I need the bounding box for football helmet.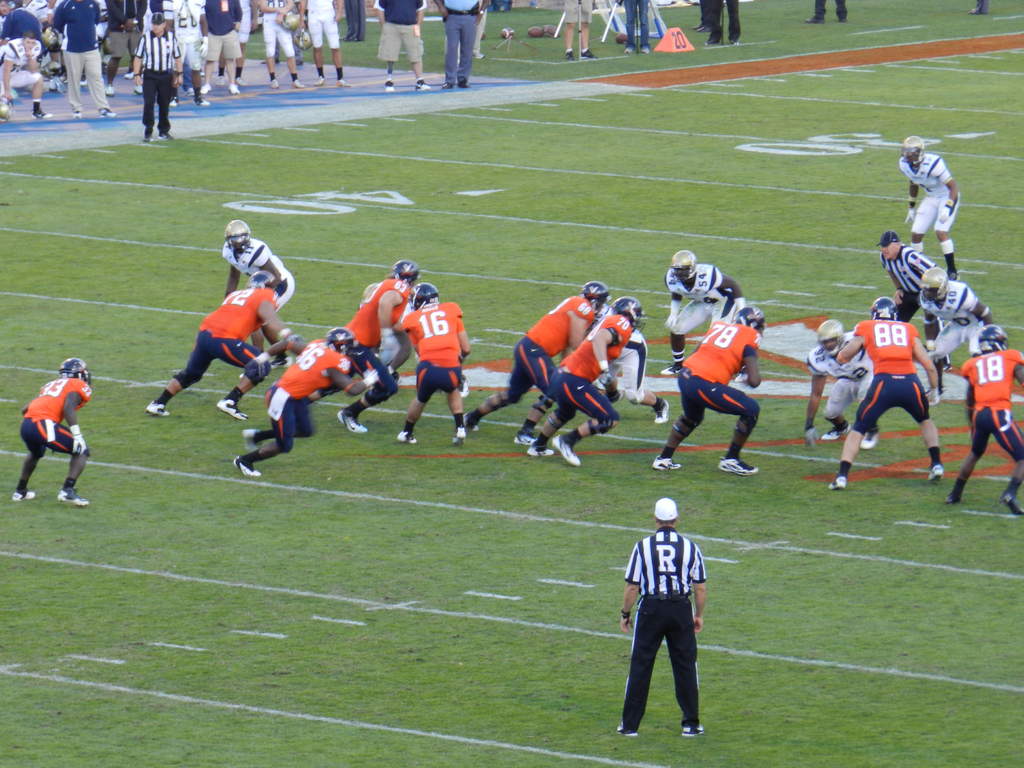
Here it is: {"x1": 59, "y1": 357, "x2": 91, "y2": 385}.
